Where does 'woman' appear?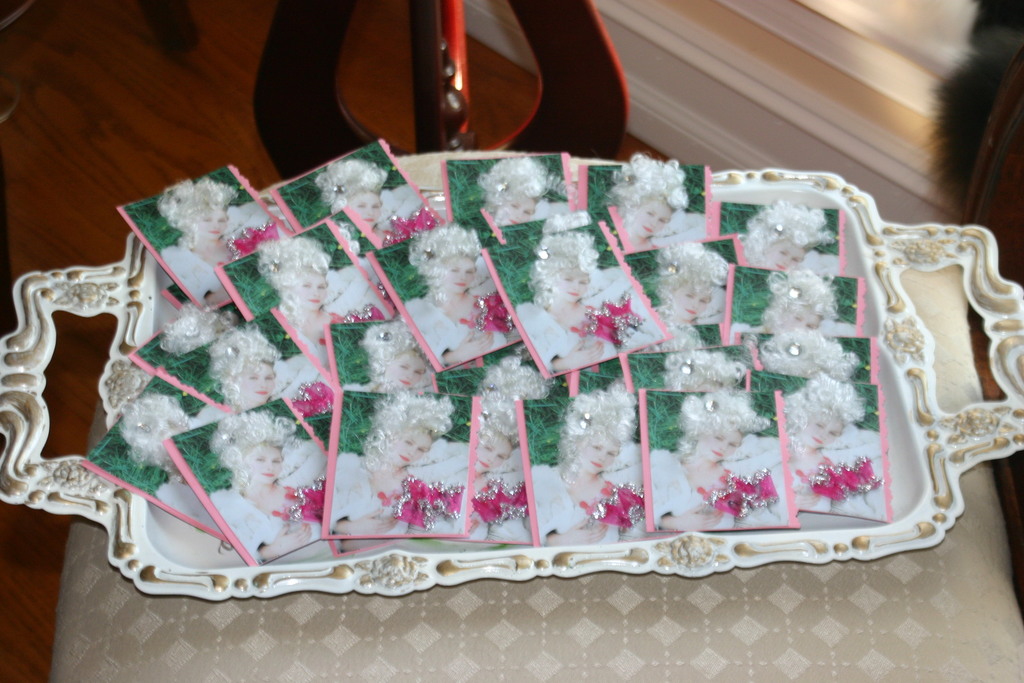
Appears at bbox(331, 390, 454, 530).
